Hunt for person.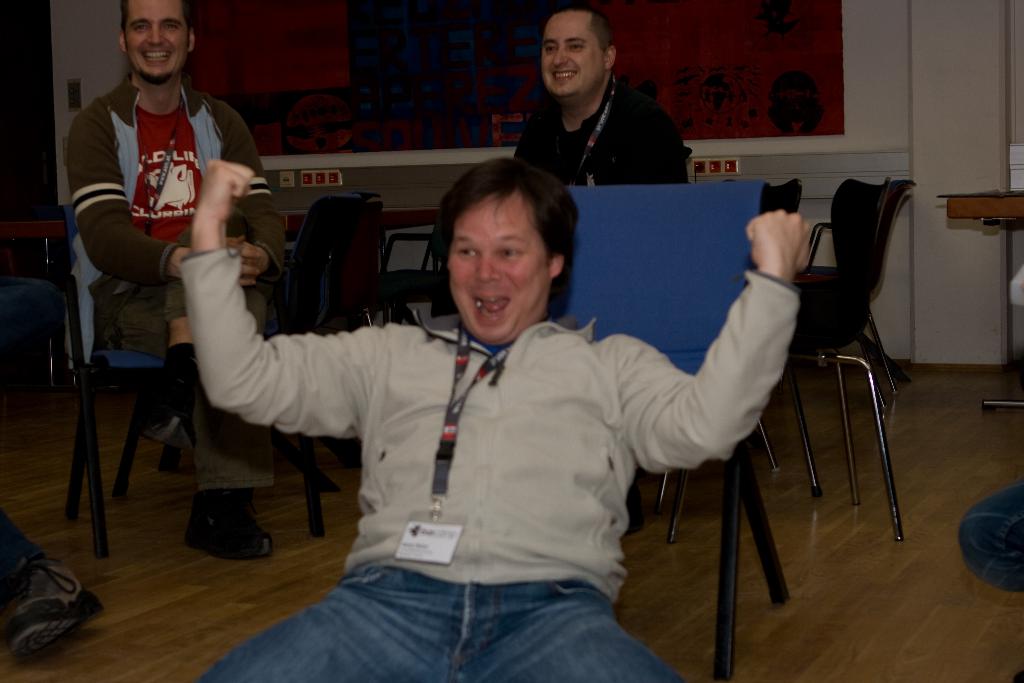
Hunted down at 0/264/111/662.
